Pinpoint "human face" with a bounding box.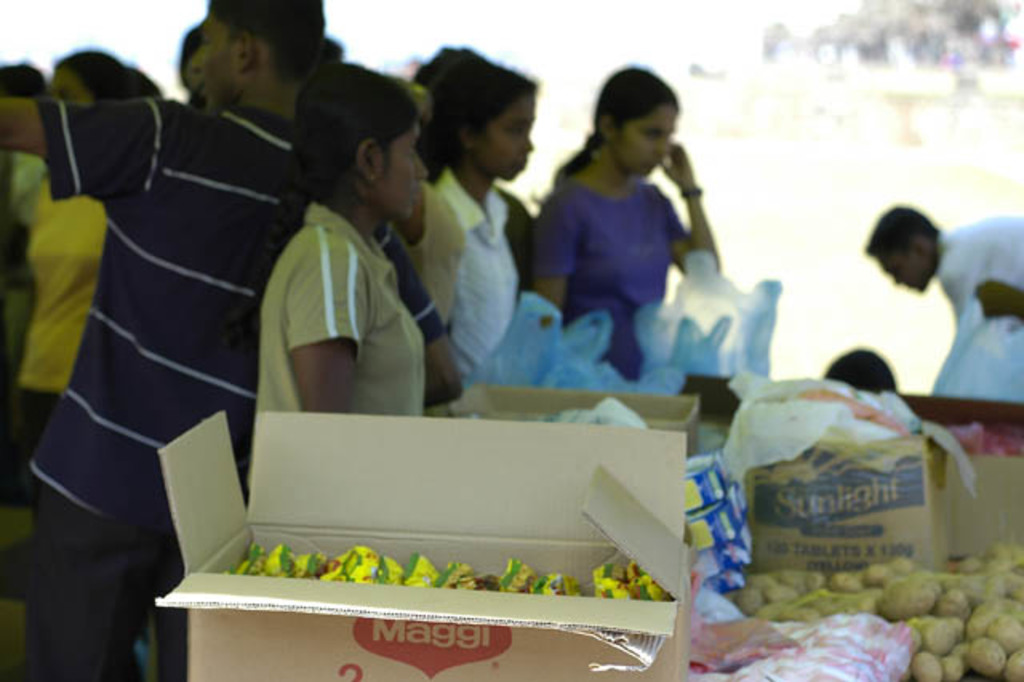
crop(618, 101, 672, 176).
